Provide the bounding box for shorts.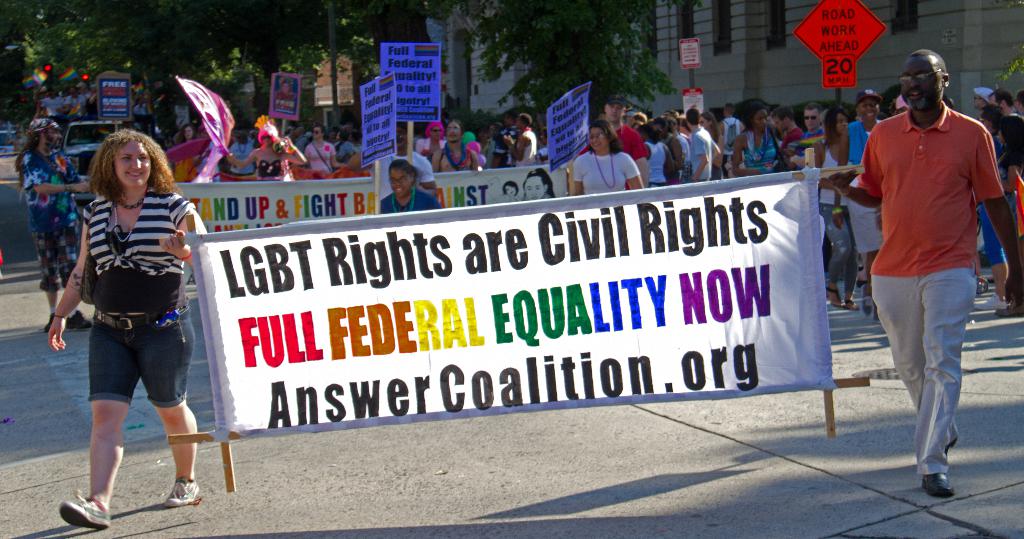
BBox(87, 313, 195, 408).
